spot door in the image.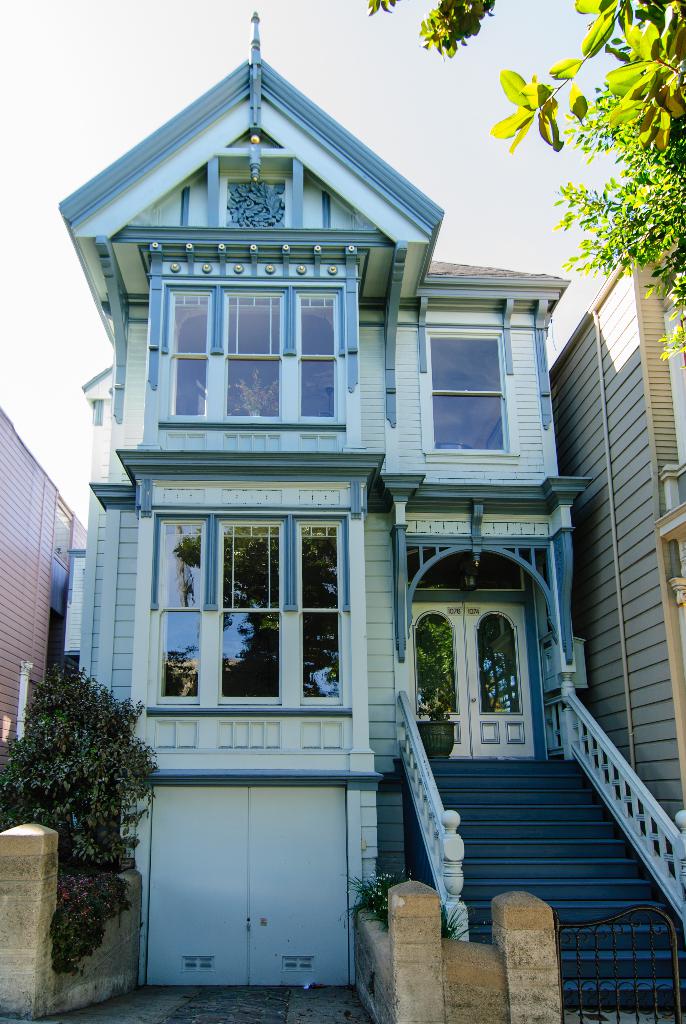
door found at 136/804/378/994.
